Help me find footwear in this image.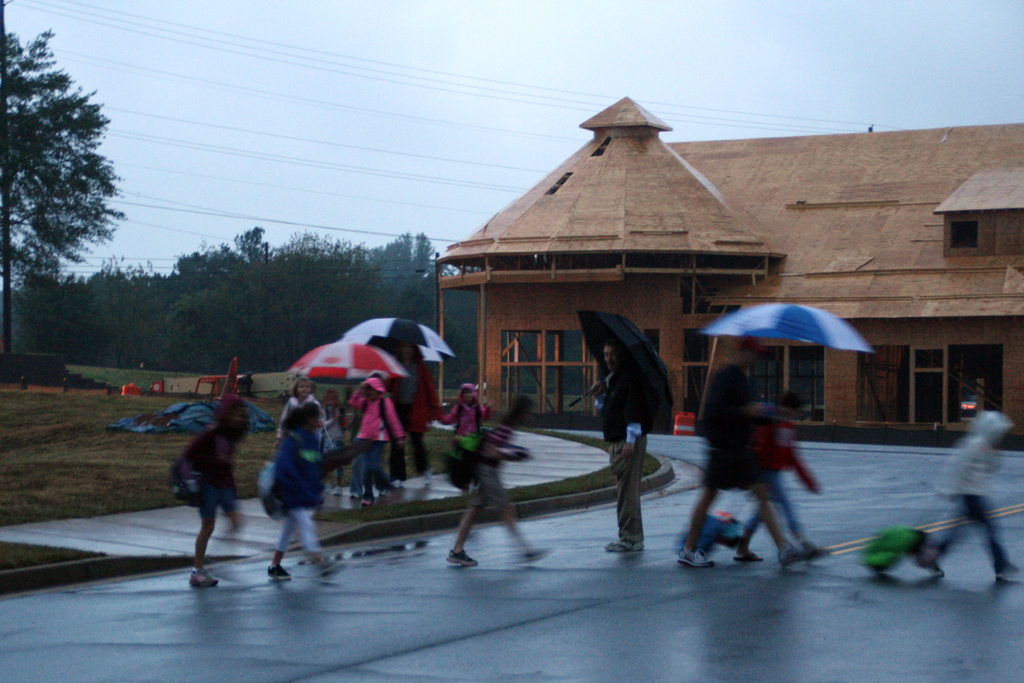
Found it: 612 540 641 552.
